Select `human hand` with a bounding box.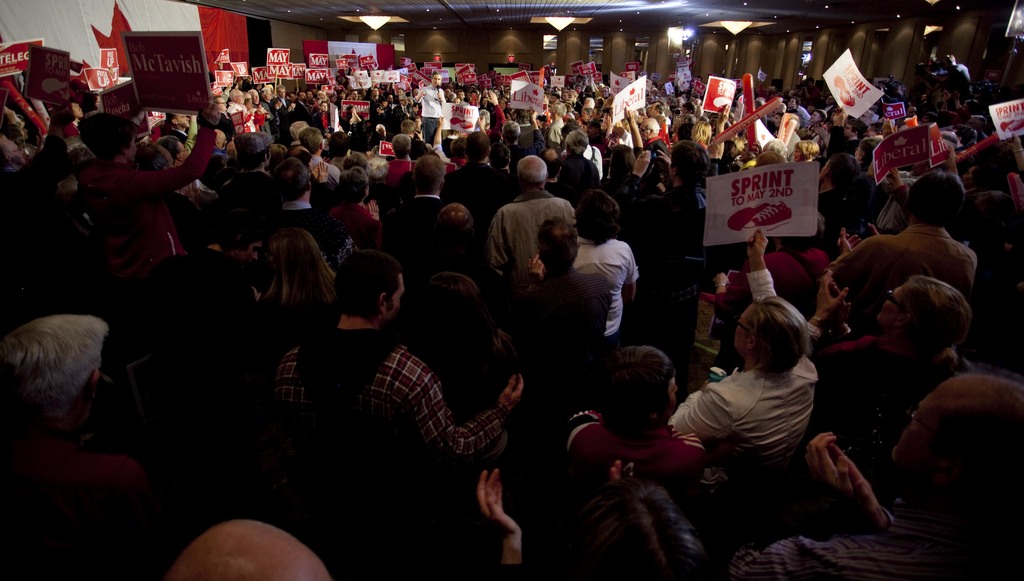
[706,137,719,156].
